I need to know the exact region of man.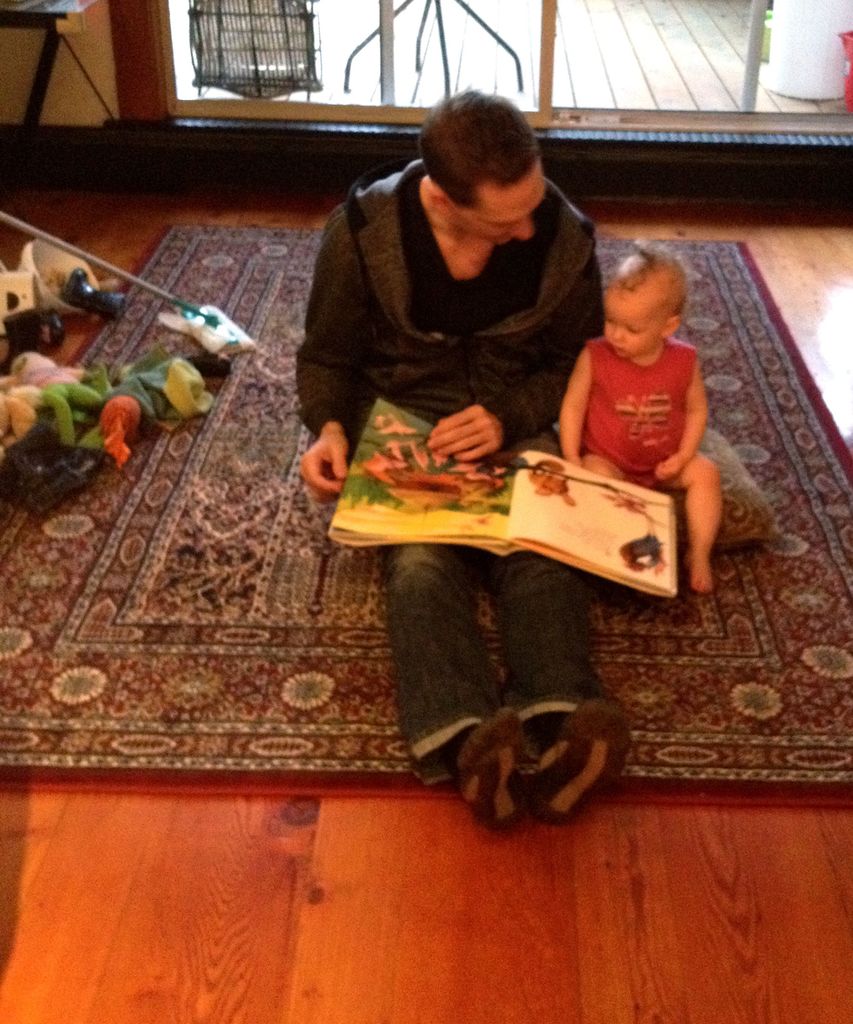
Region: select_region(286, 80, 615, 832).
